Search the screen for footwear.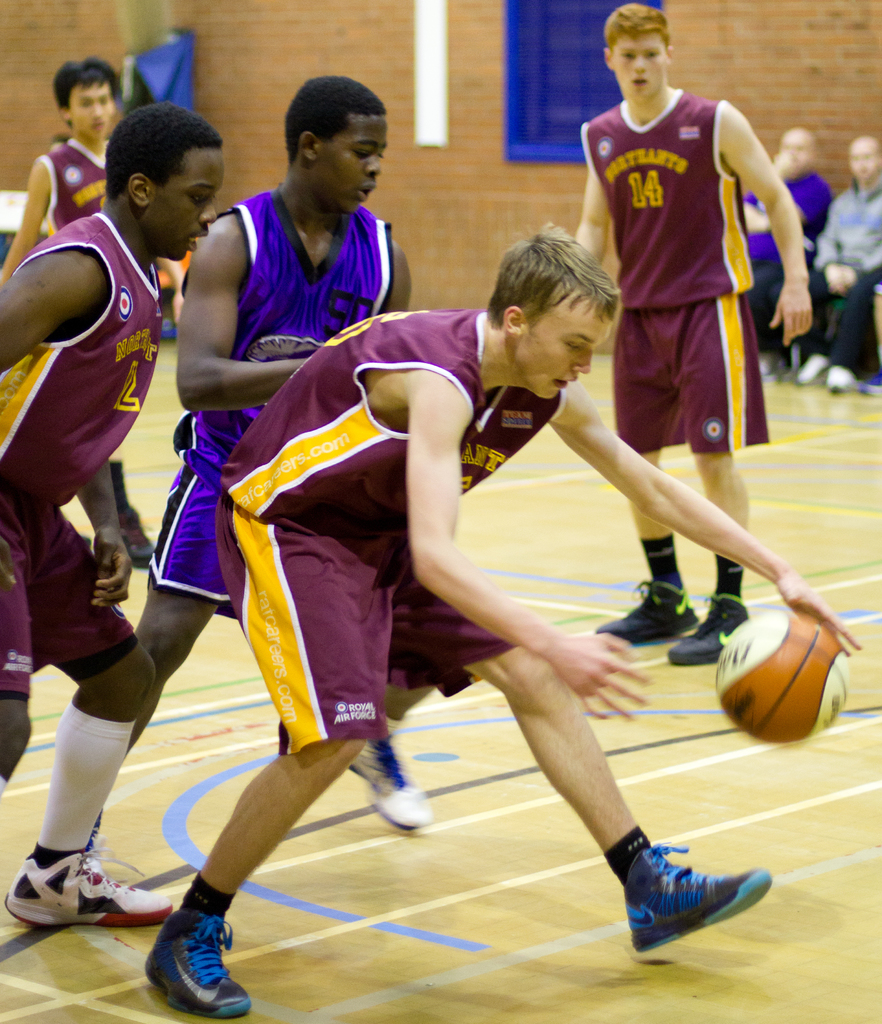
Found at [x1=623, y1=837, x2=781, y2=960].
